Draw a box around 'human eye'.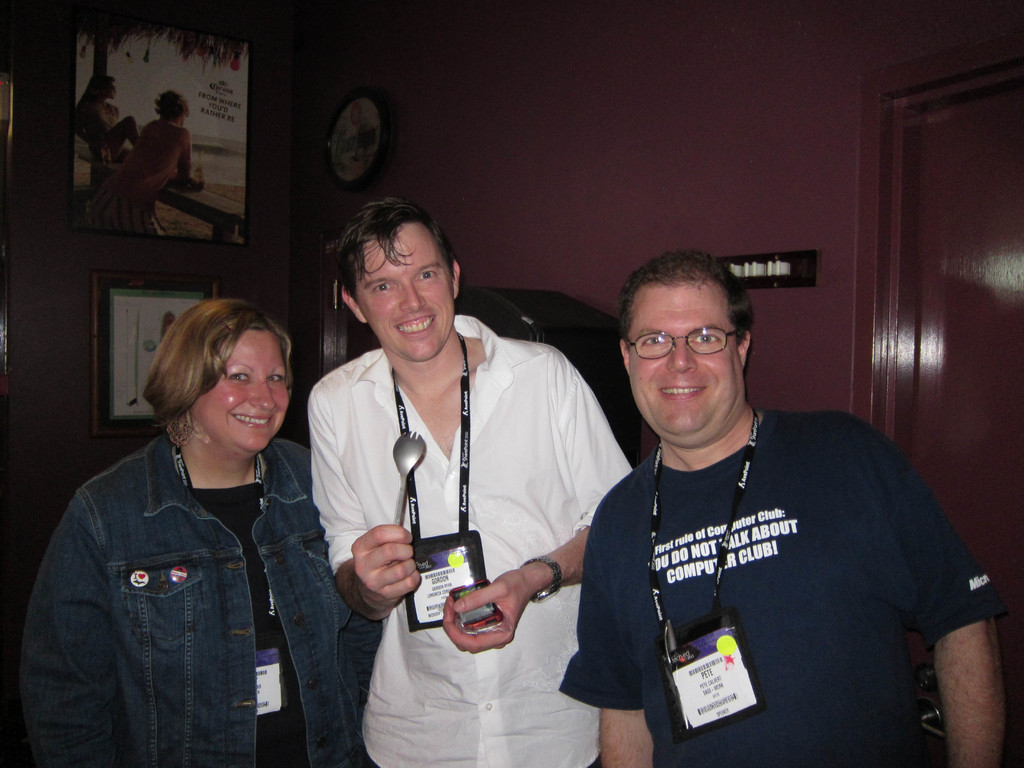
x1=692, y1=326, x2=728, y2=350.
